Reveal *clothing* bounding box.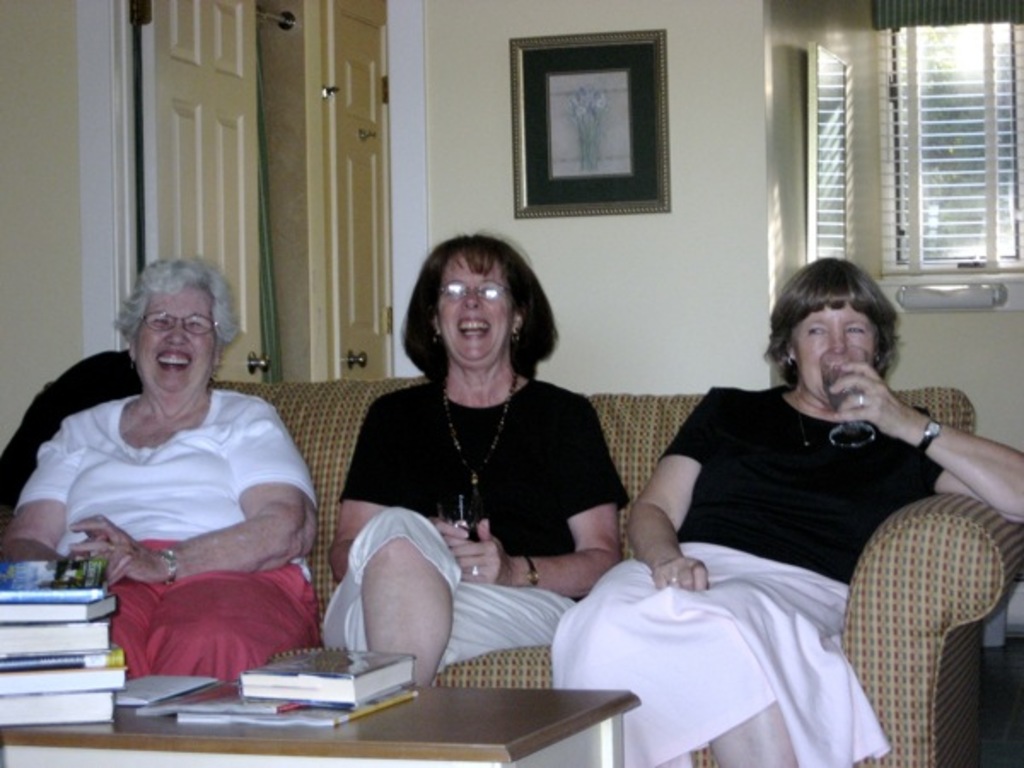
Revealed: rect(550, 387, 944, 766).
